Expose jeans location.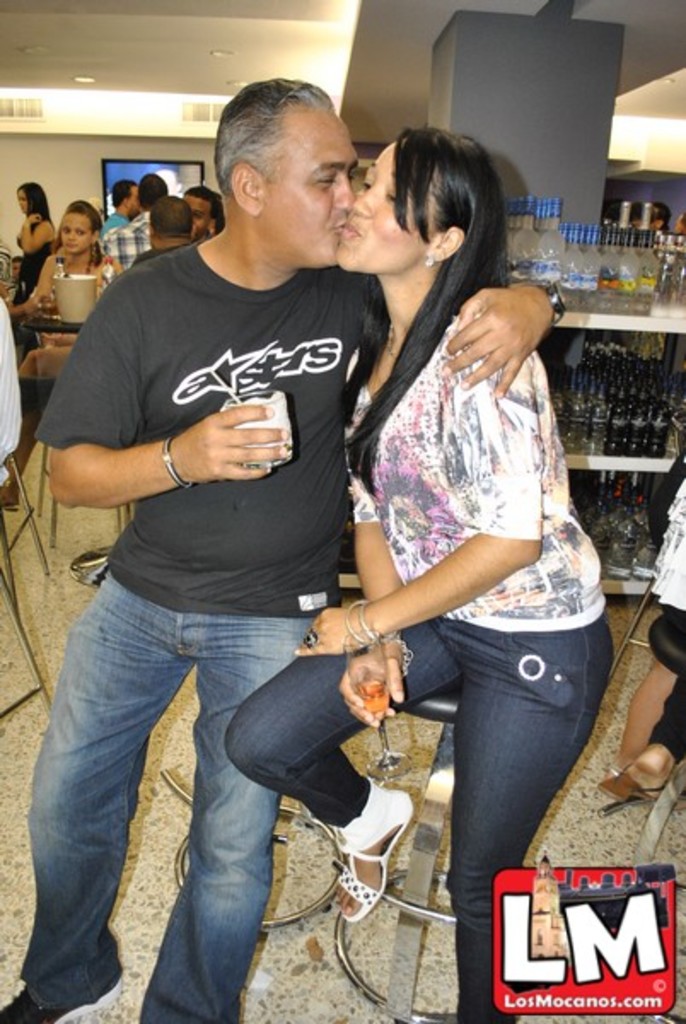
Exposed at <region>227, 613, 614, 1022</region>.
